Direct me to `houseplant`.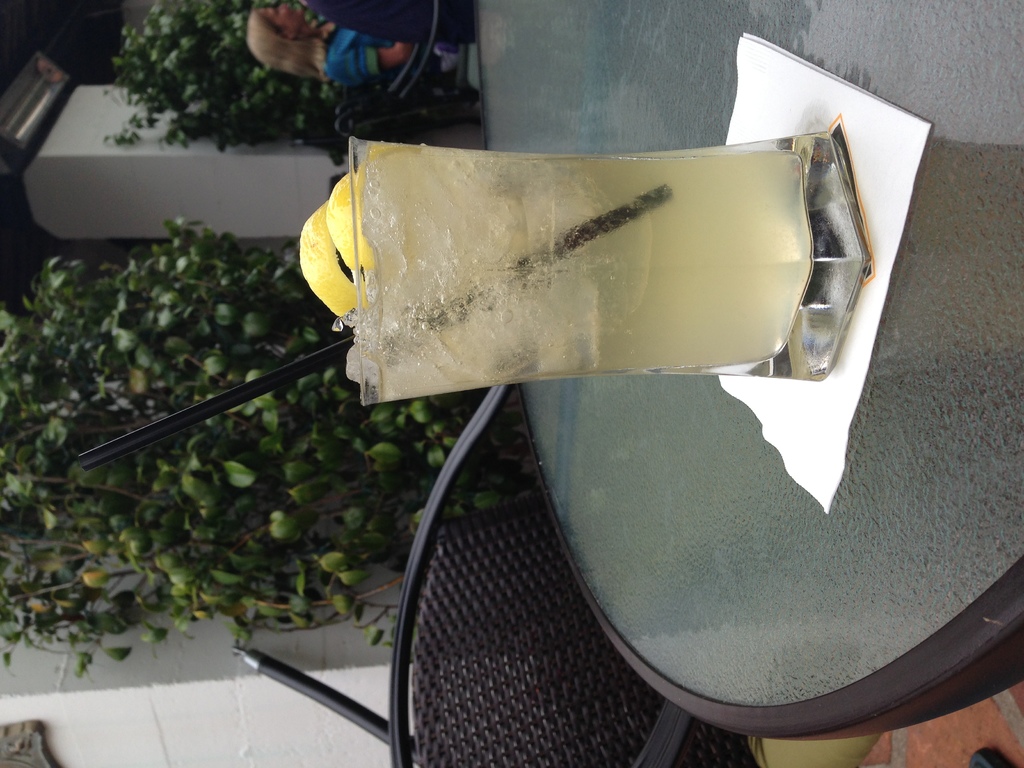
Direction: box(0, 222, 493, 659).
